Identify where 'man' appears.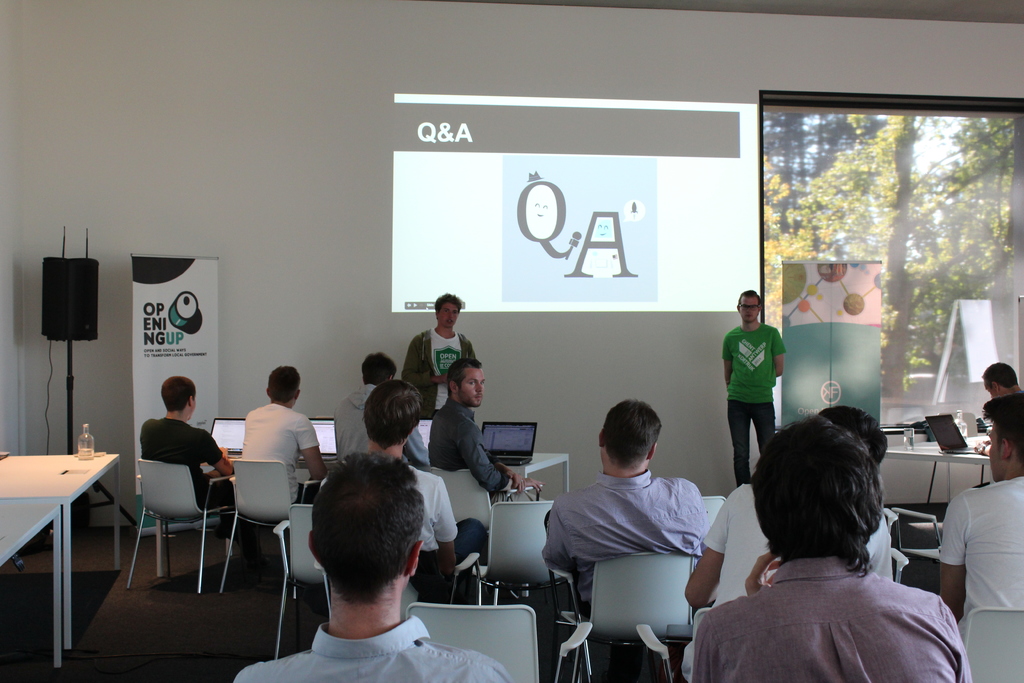
Appears at box(428, 360, 544, 500).
